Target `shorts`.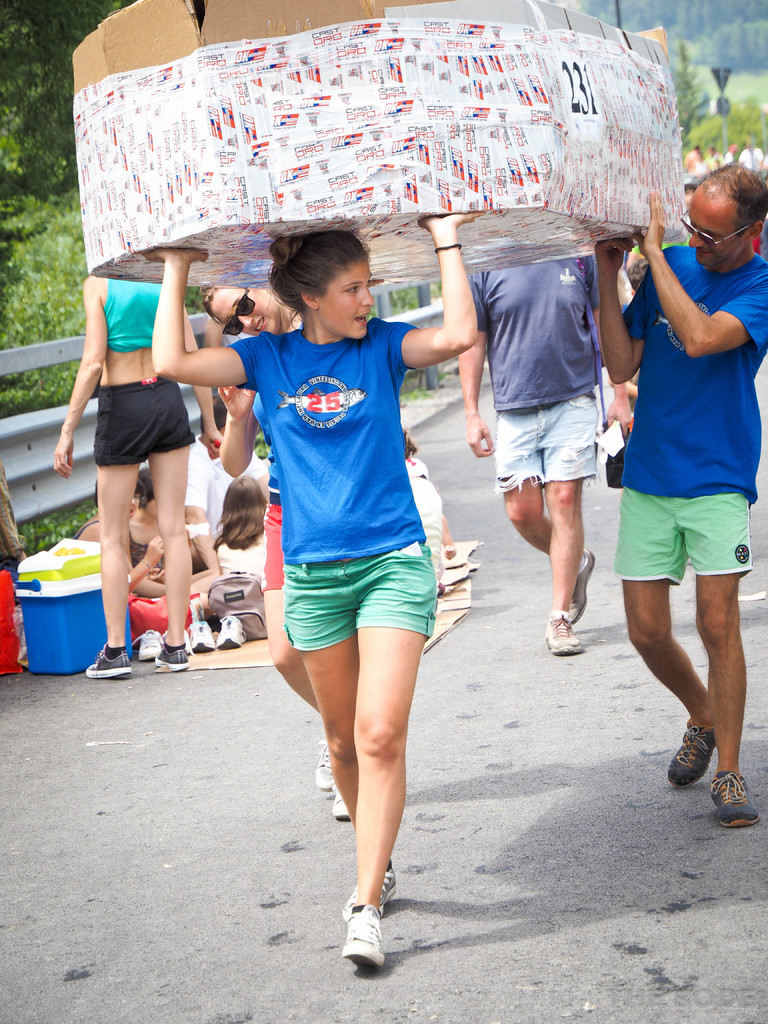
Target region: (611,488,756,586).
